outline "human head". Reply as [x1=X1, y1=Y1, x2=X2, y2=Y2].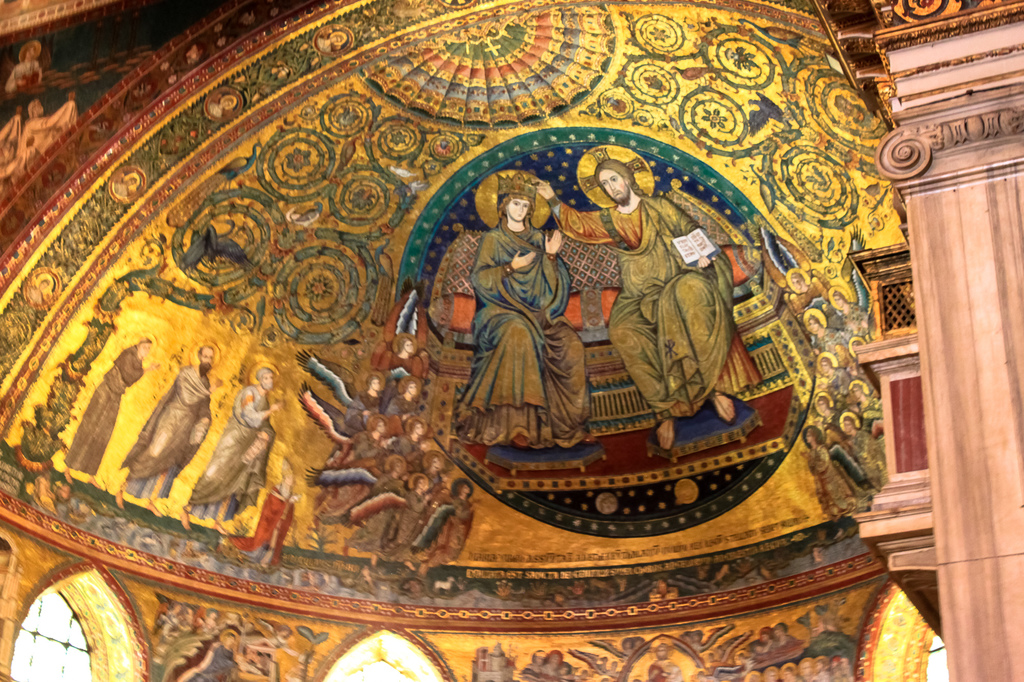
[x1=36, y1=278, x2=52, y2=292].
